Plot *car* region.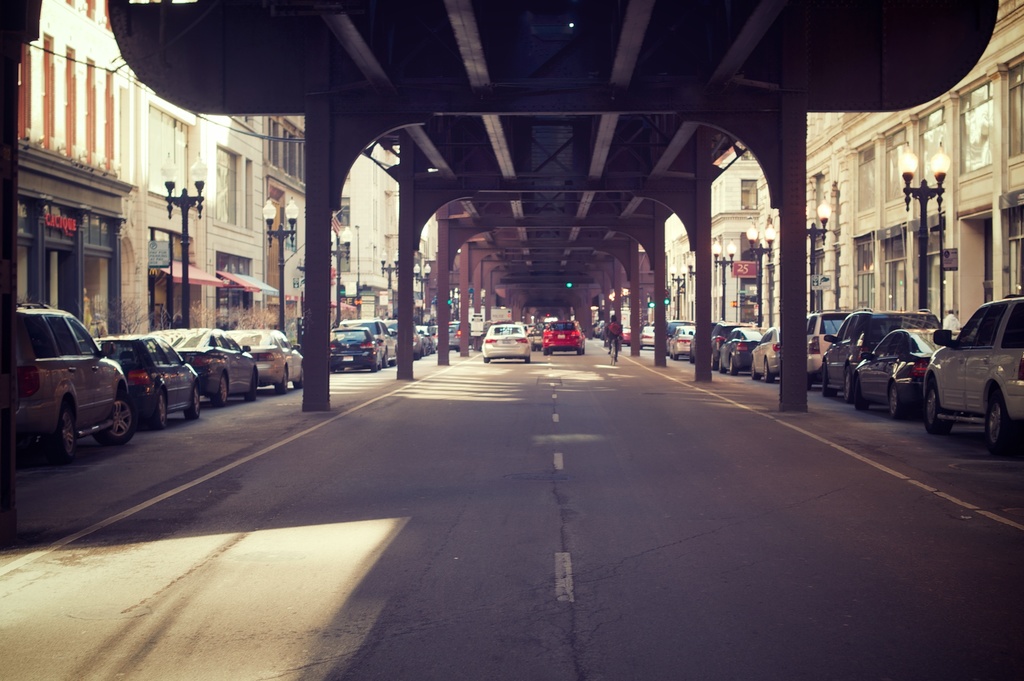
Plotted at 666:324:698:353.
